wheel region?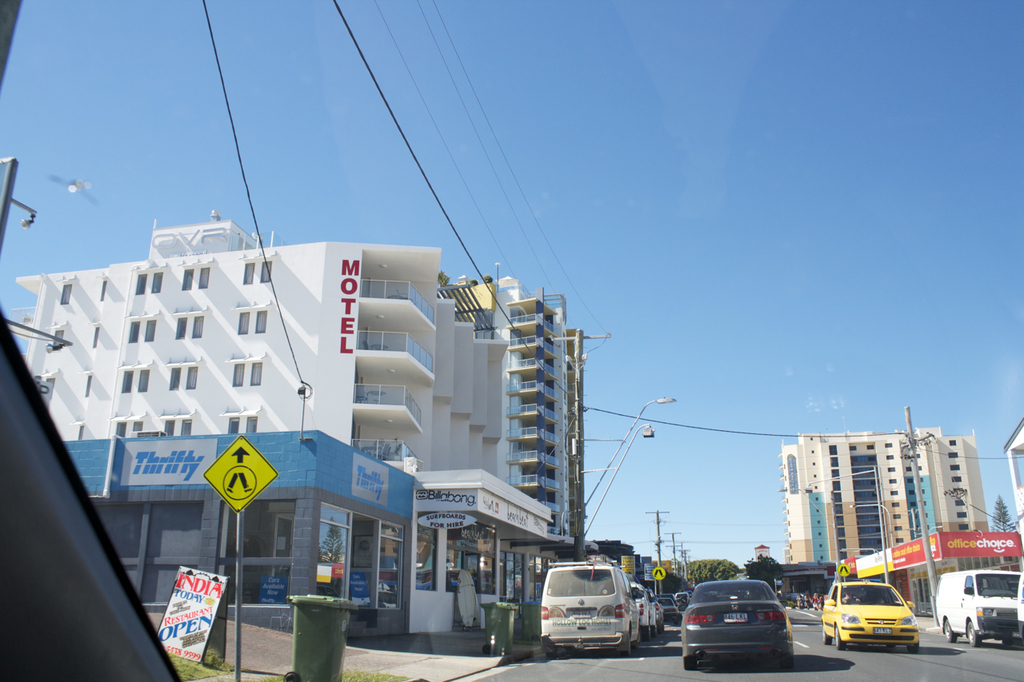
bbox(684, 658, 697, 671)
